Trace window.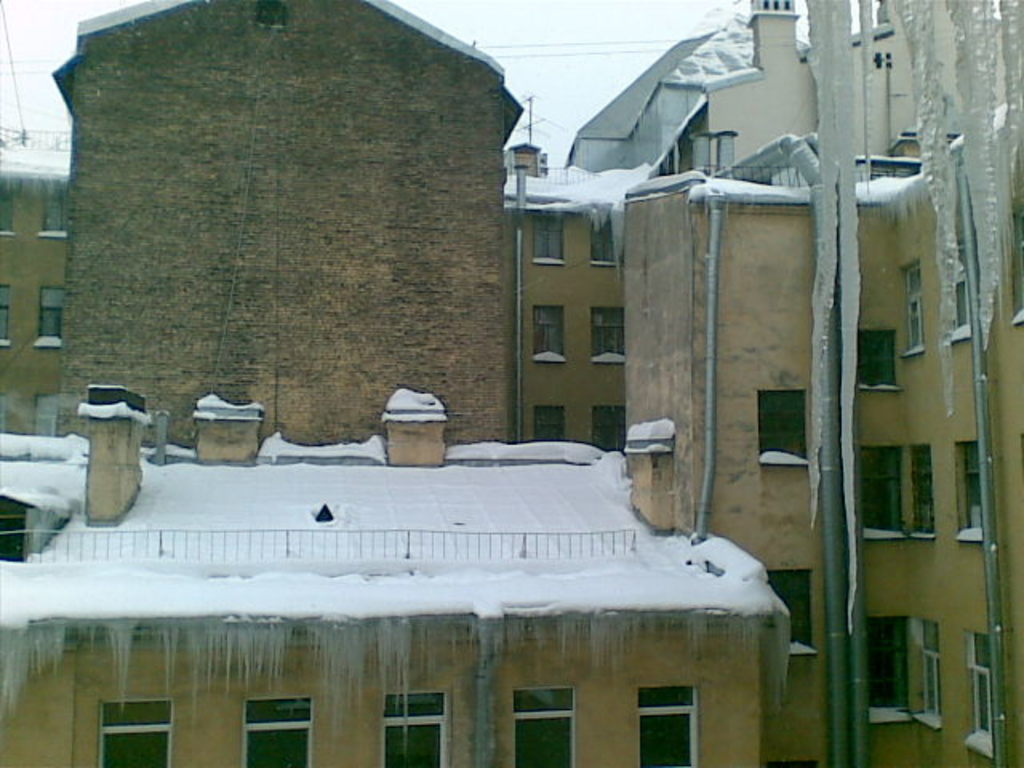
Traced to (x1=0, y1=285, x2=10, y2=342).
